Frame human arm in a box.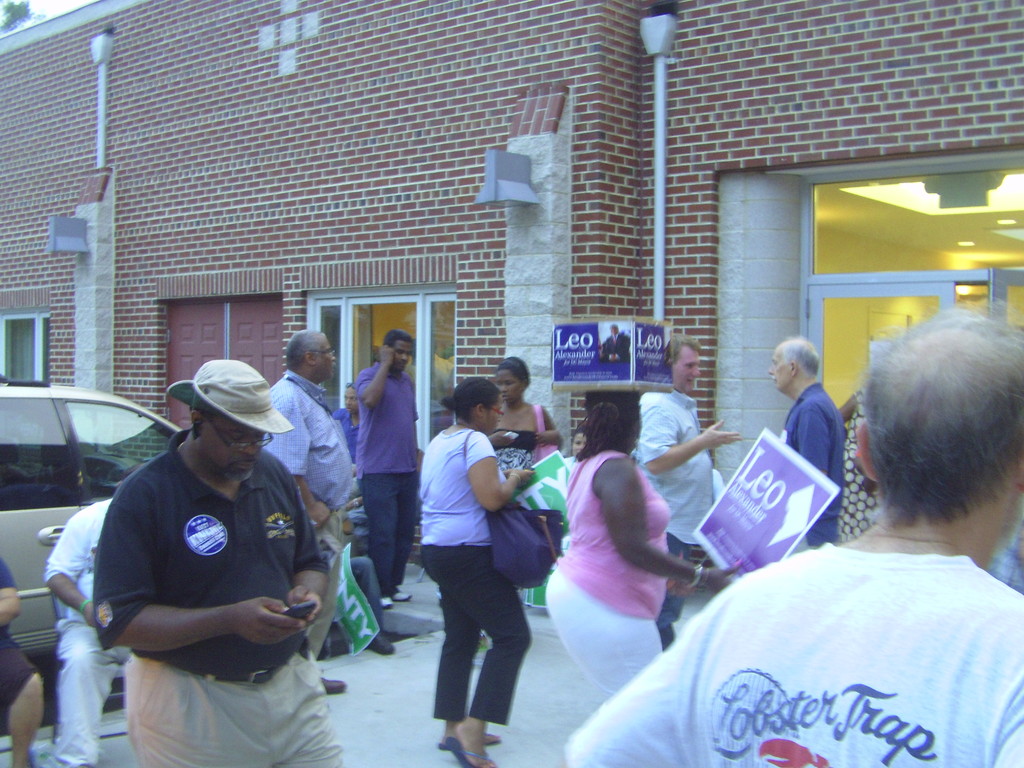
x1=287 y1=463 x2=324 y2=621.
